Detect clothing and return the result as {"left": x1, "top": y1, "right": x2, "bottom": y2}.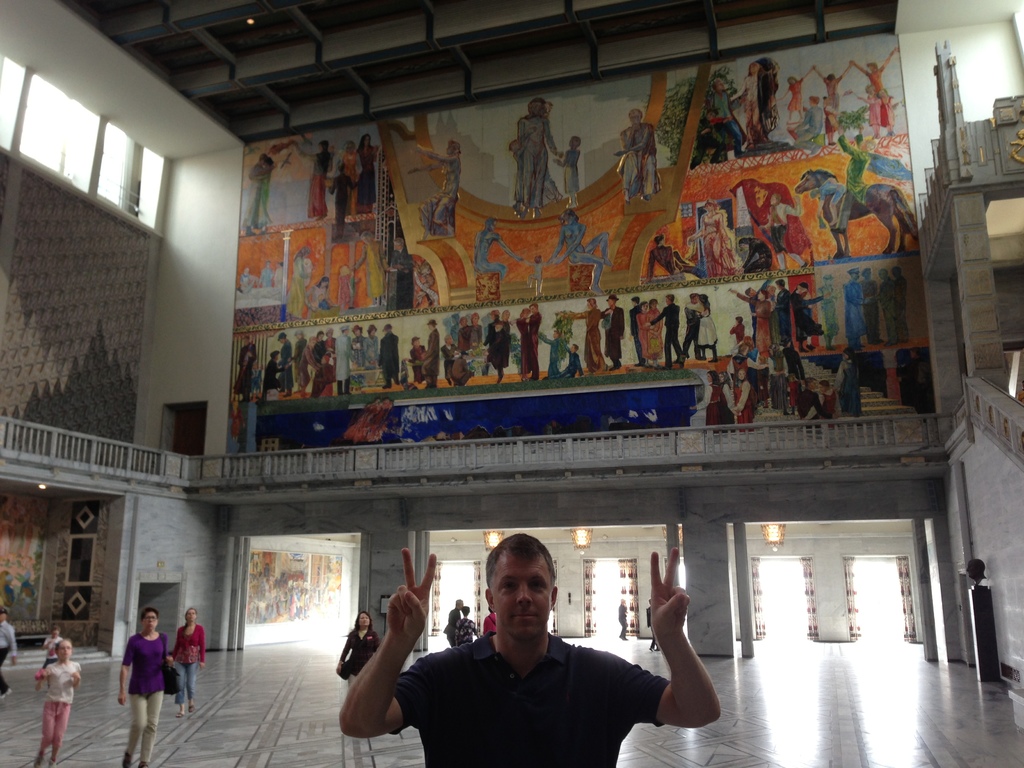
{"left": 767, "top": 202, "right": 800, "bottom": 254}.
